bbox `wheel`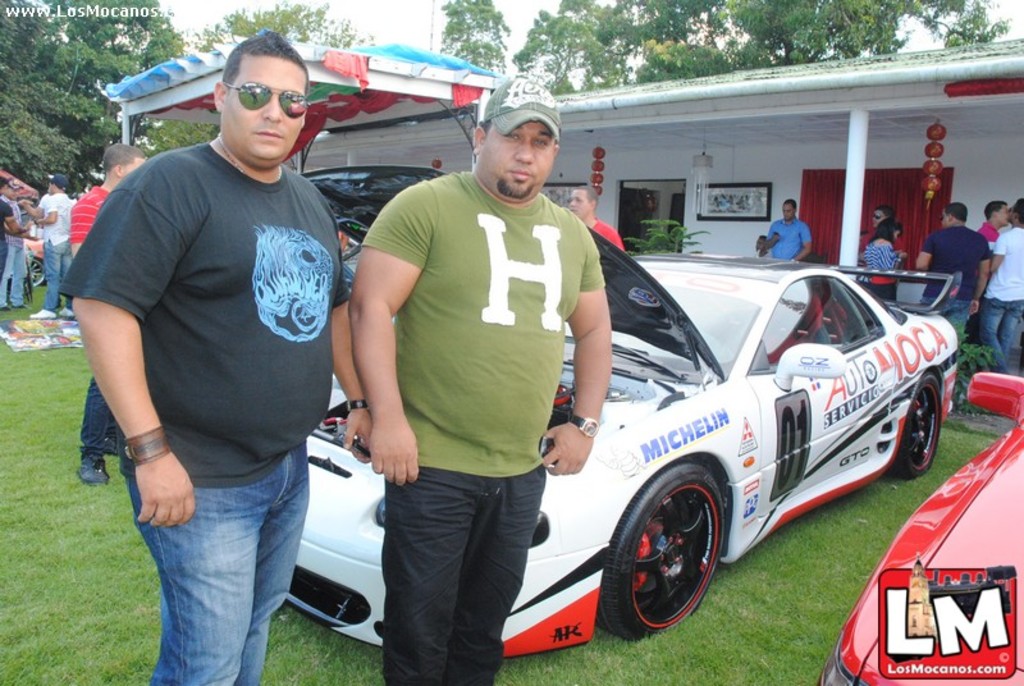
locate(891, 375, 942, 480)
